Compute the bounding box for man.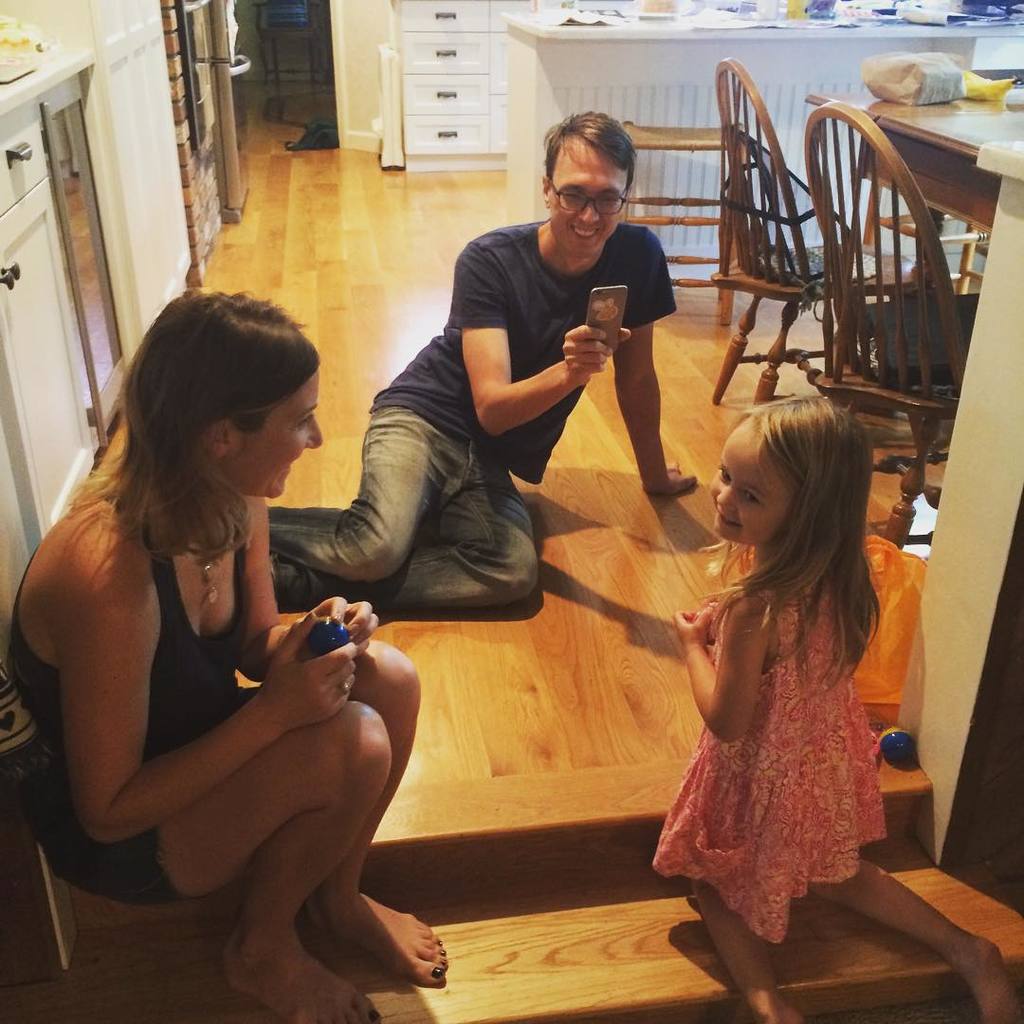
detection(318, 151, 698, 665).
